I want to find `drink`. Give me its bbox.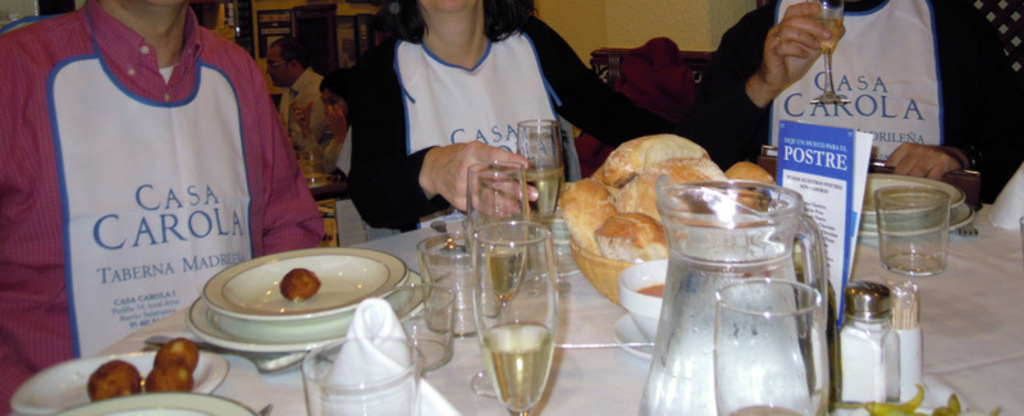
locate(470, 229, 548, 415).
